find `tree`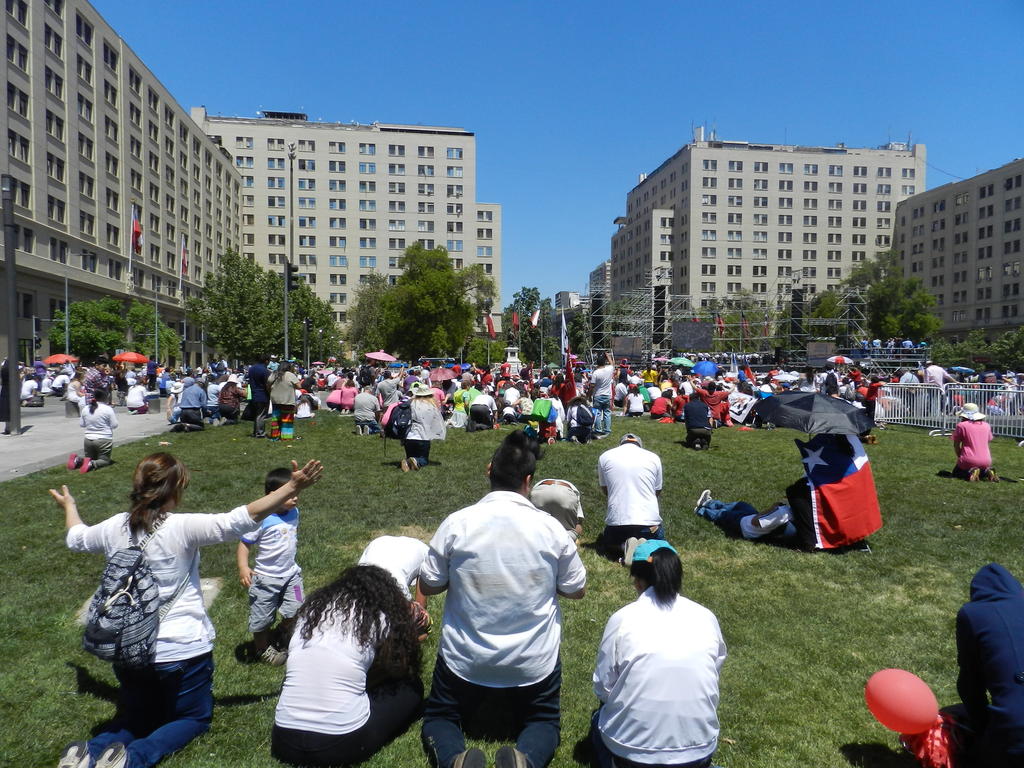
(42, 292, 133, 366)
